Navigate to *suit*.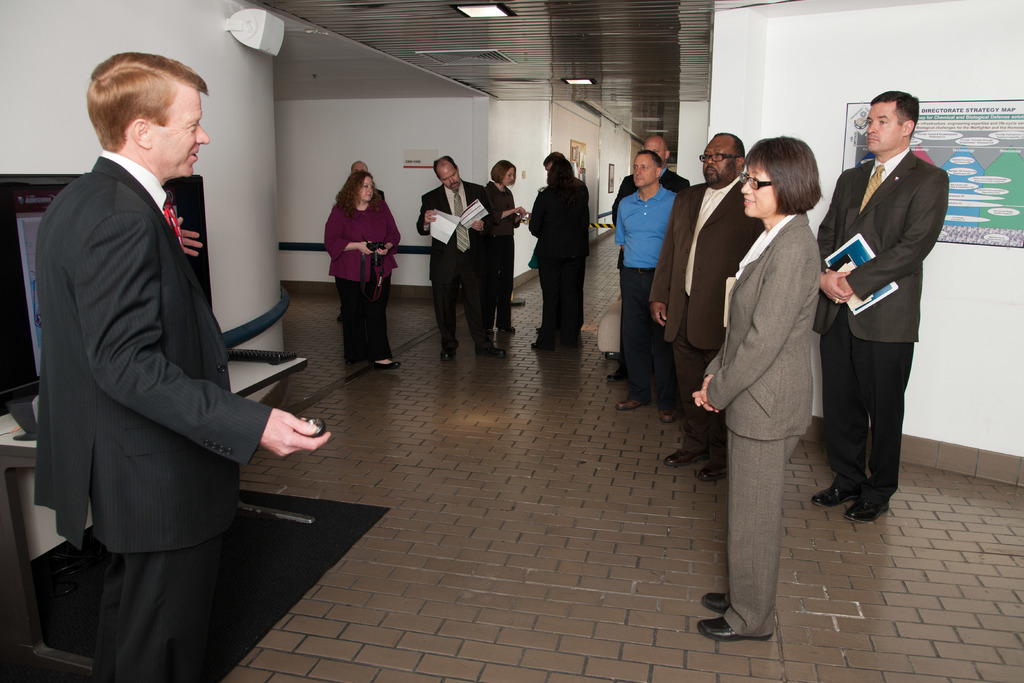
Navigation target: pyautogui.locateOnScreen(26, 58, 300, 650).
